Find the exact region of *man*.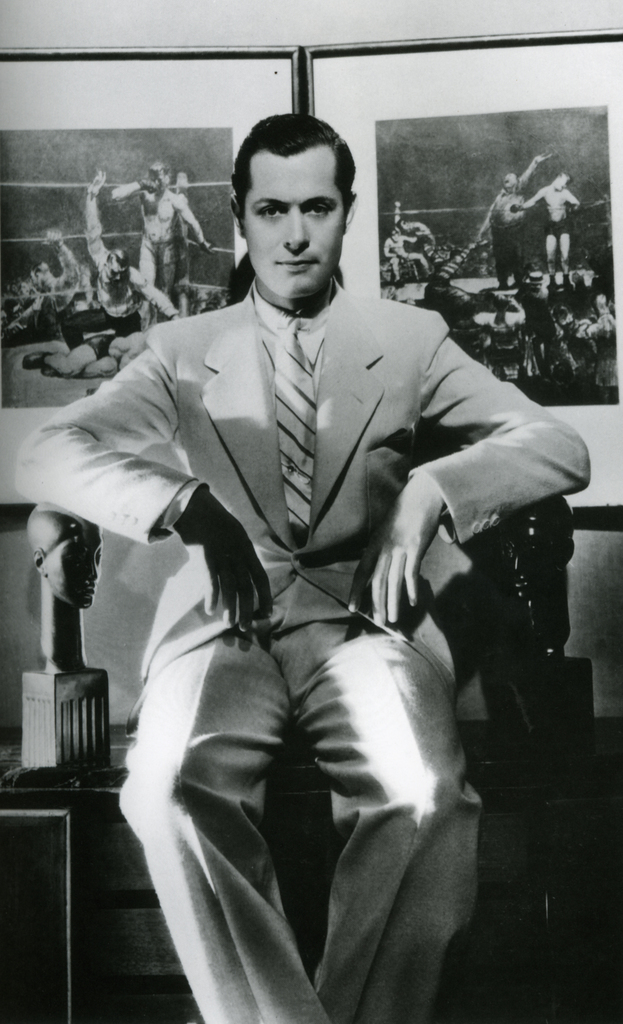
Exact region: select_region(50, 141, 565, 991).
